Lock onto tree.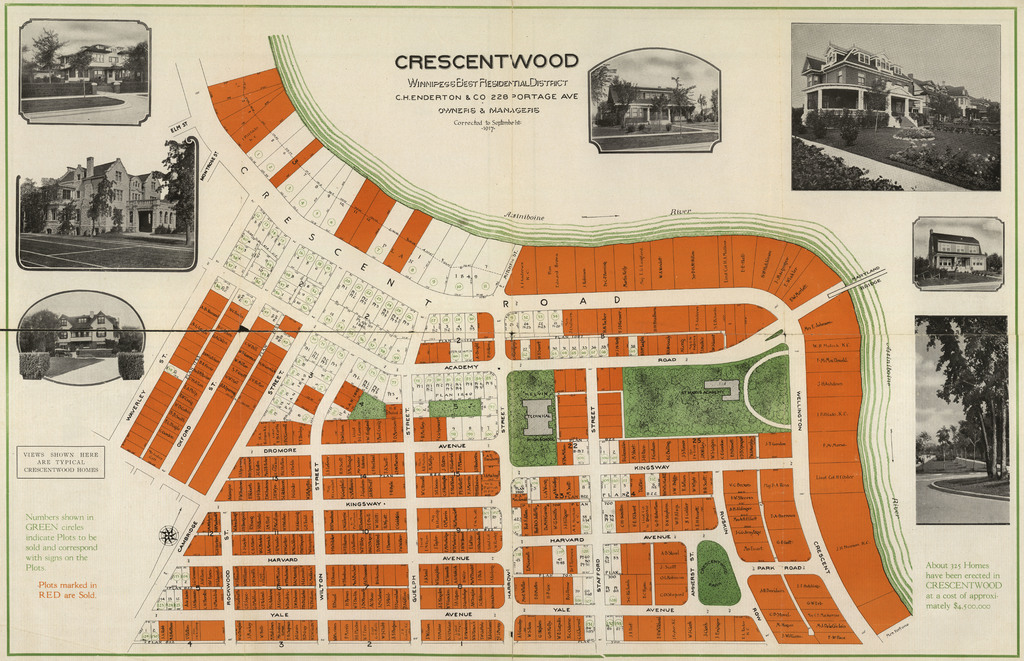
Locked: crop(909, 434, 930, 463).
